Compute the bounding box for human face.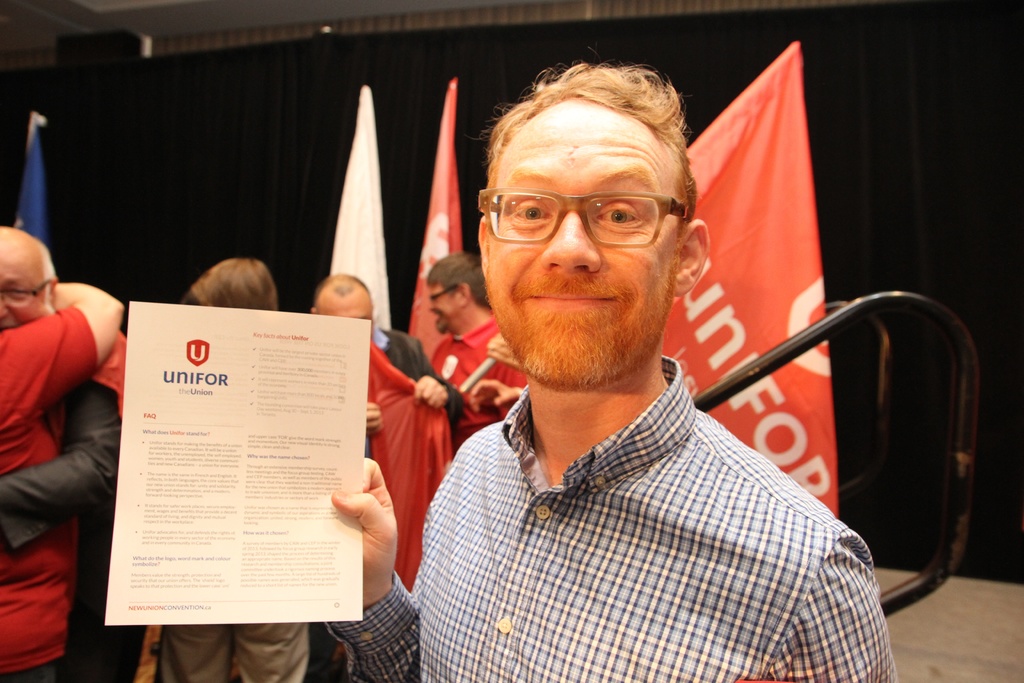
x1=479, y1=92, x2=675, y2=394.
